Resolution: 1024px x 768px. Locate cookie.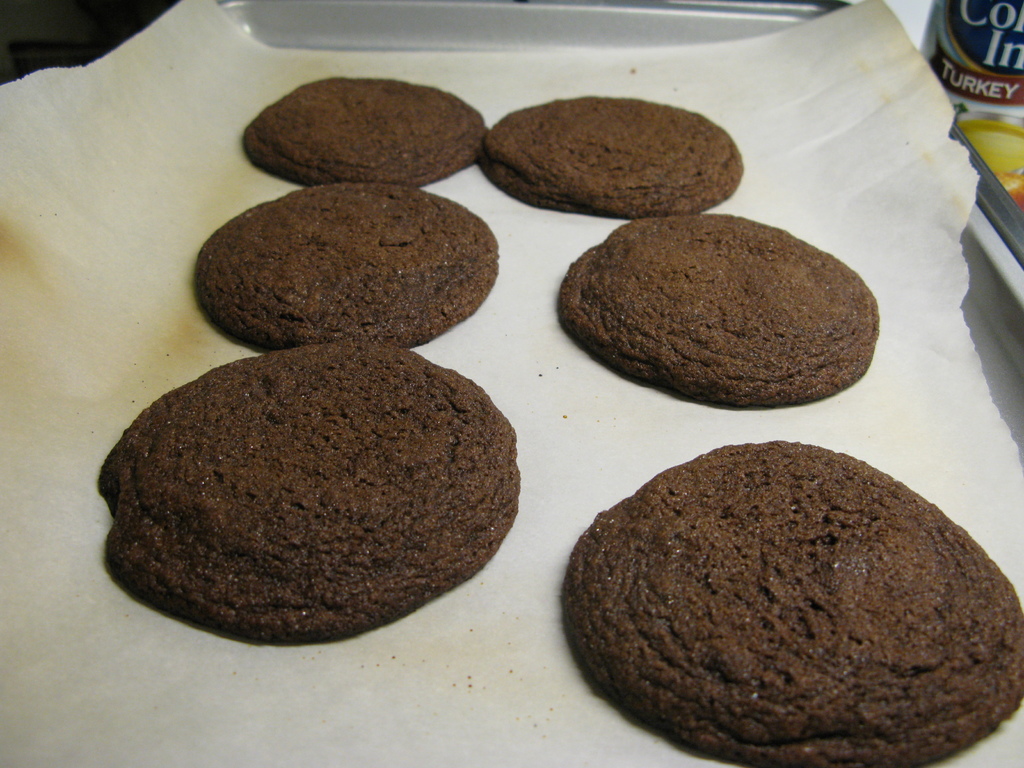
left=241, top=73, right=489, bottom=188.
